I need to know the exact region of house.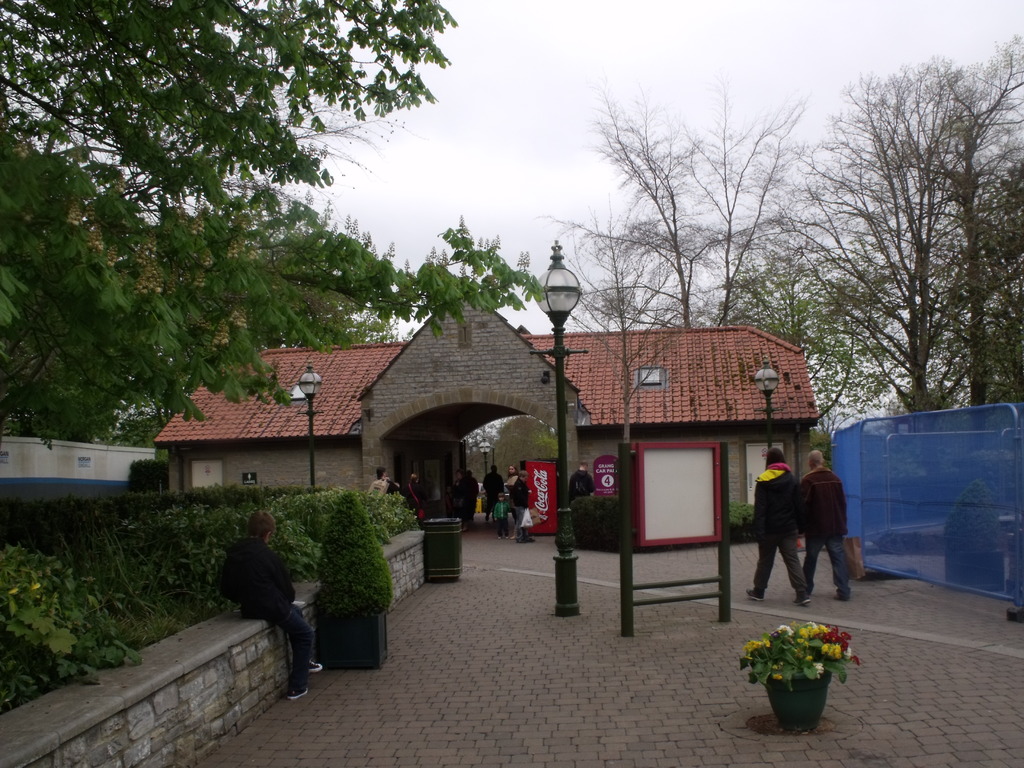
Region: <bbox>839, 409, 1023, 639</bbox>.
